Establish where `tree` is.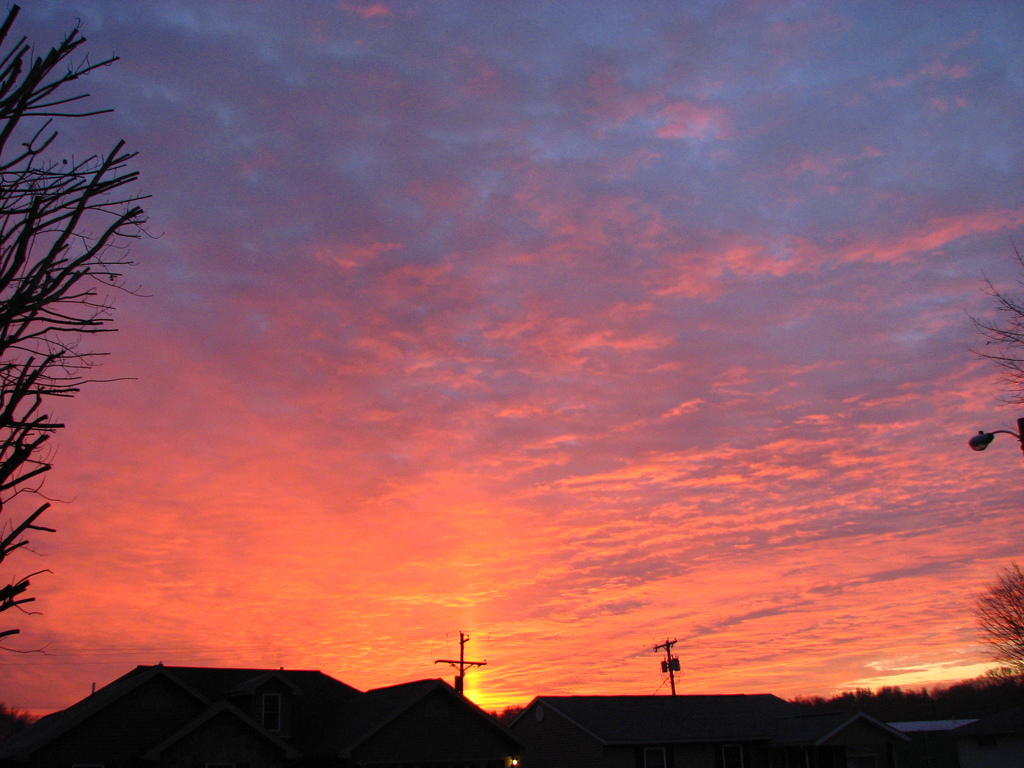
Established at select_region(0, 4, 153, 654).
